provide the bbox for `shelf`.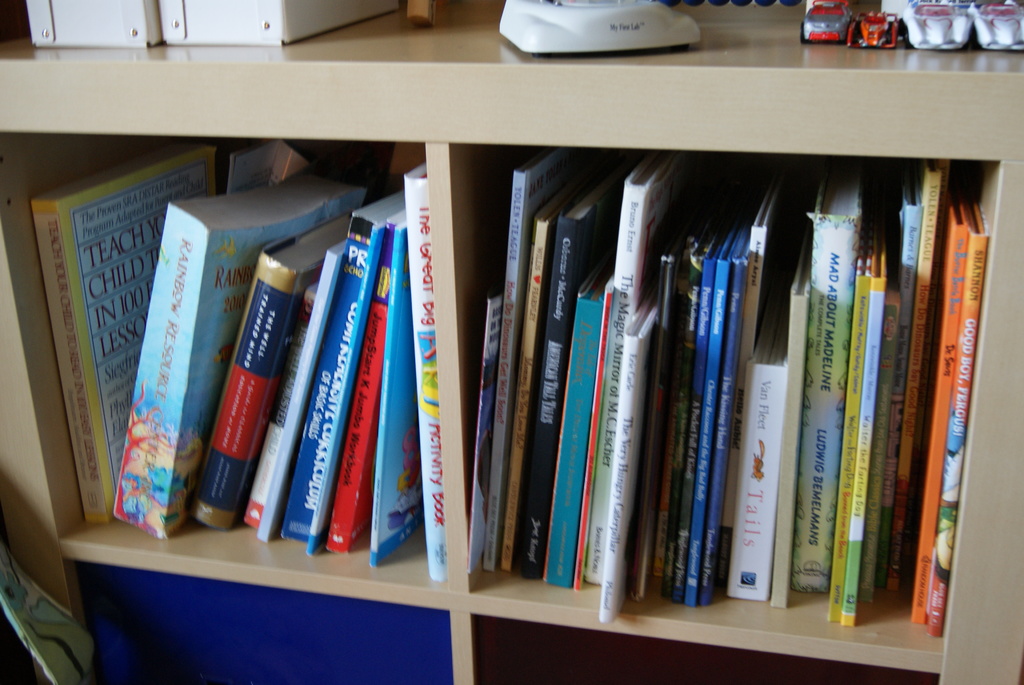
l=0, t=122, r=447, b=585.
